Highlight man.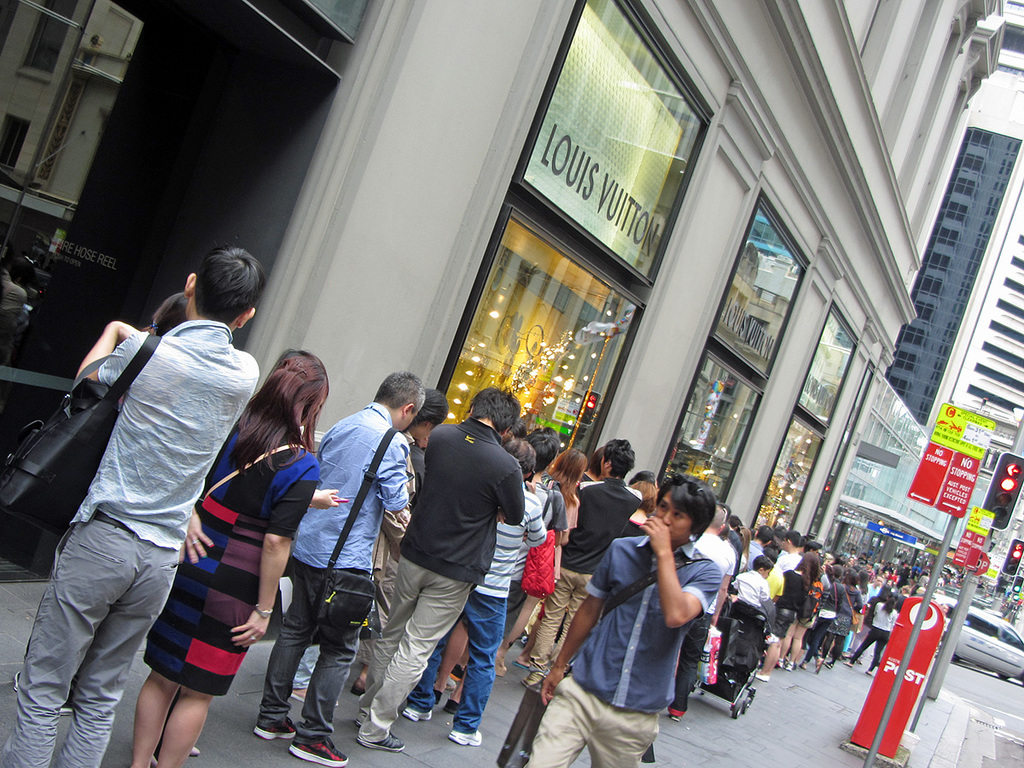
Highlighted region: [left=744, top=526, right=772, bottom=568].
